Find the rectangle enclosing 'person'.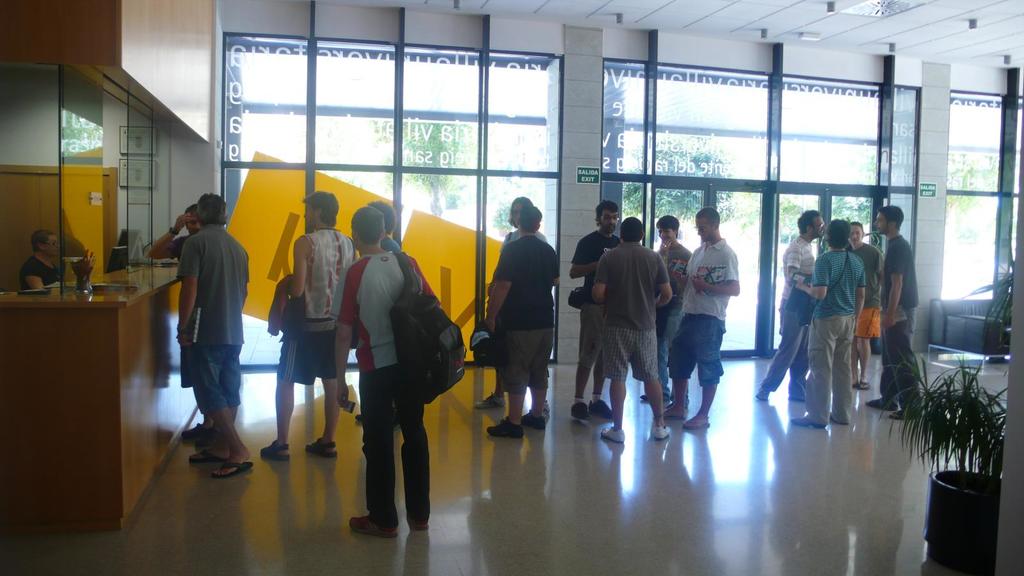
860 205 925 419.
